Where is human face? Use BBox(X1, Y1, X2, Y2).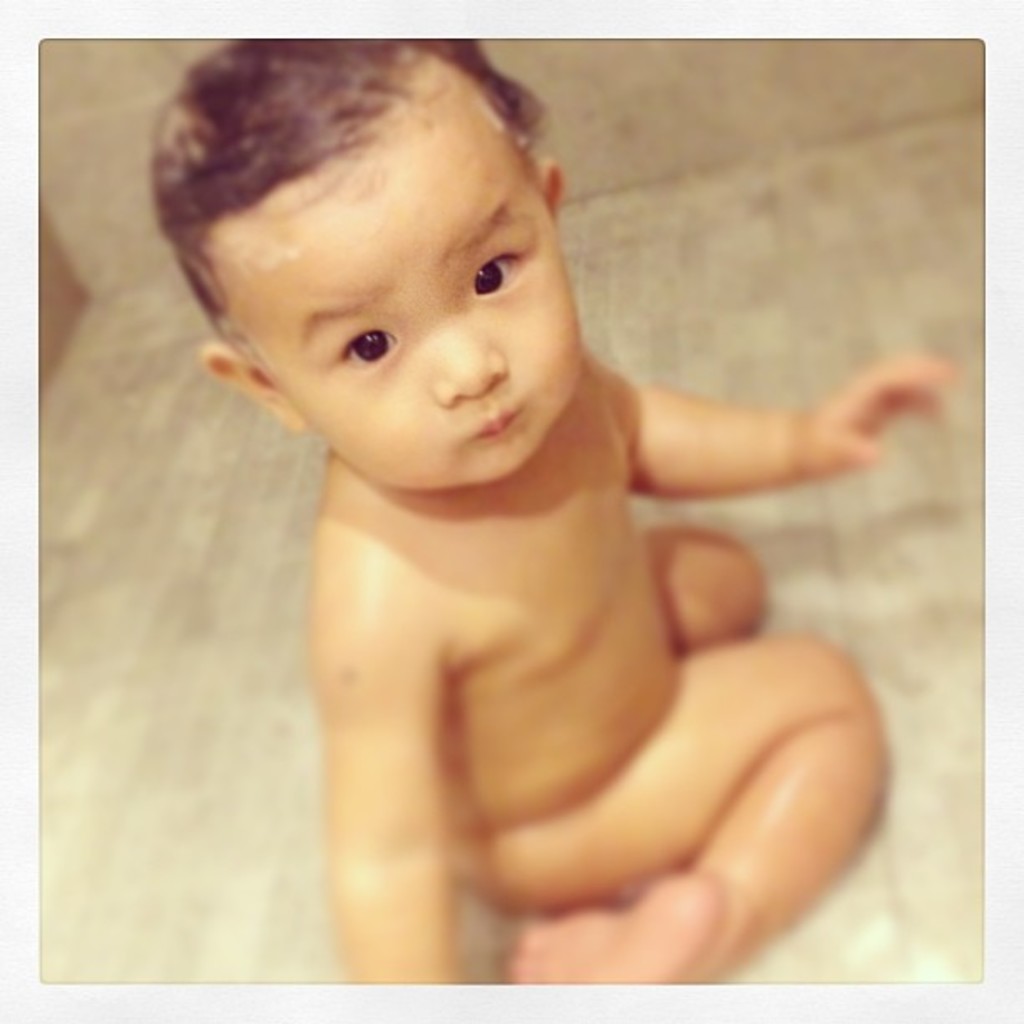
BBox(226, 69, 589, 492).
